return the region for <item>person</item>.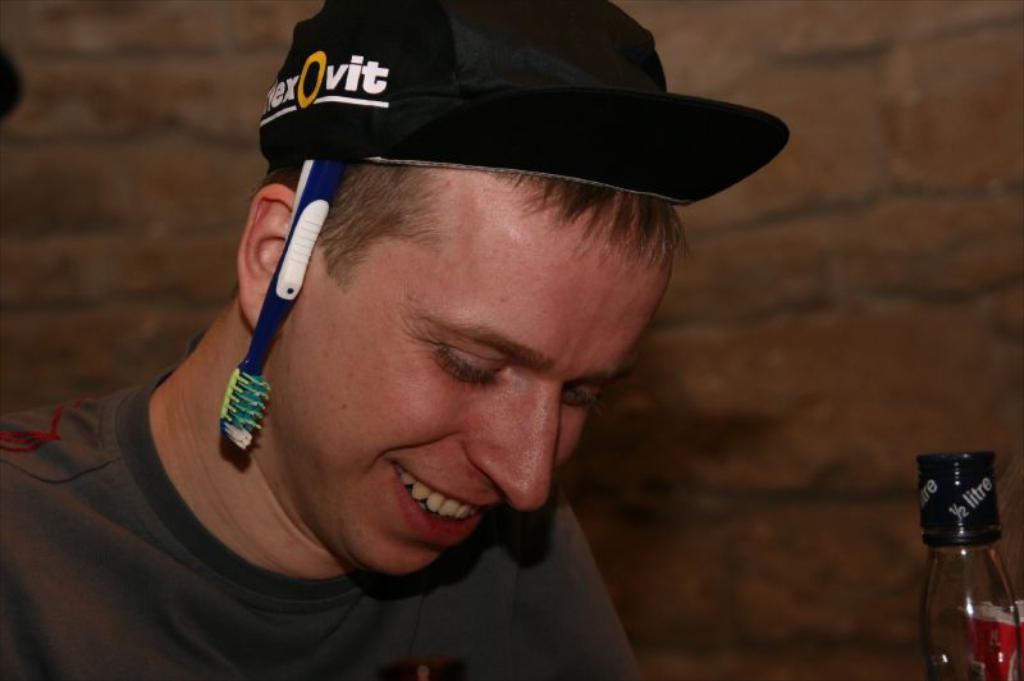
(x1=87, y1=35, x2=785, y2=655).
